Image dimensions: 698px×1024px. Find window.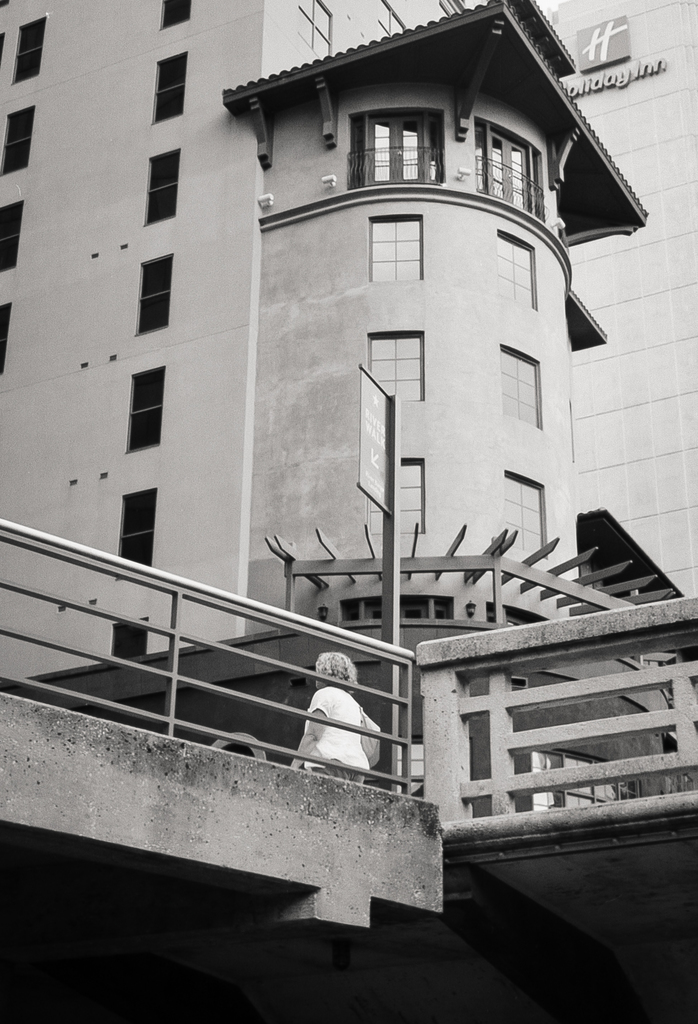
[134,250,179,339].
